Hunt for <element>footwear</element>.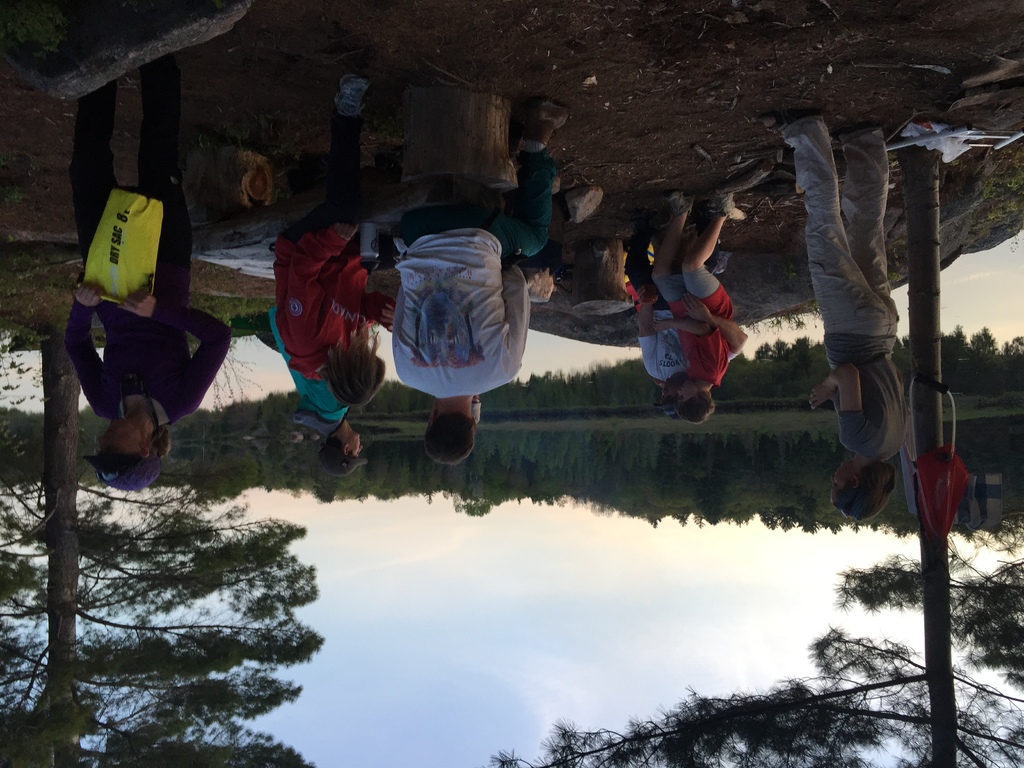
Hunted down at {"left": 705, "top": 191, "right": 737, "bottom": 216}.
